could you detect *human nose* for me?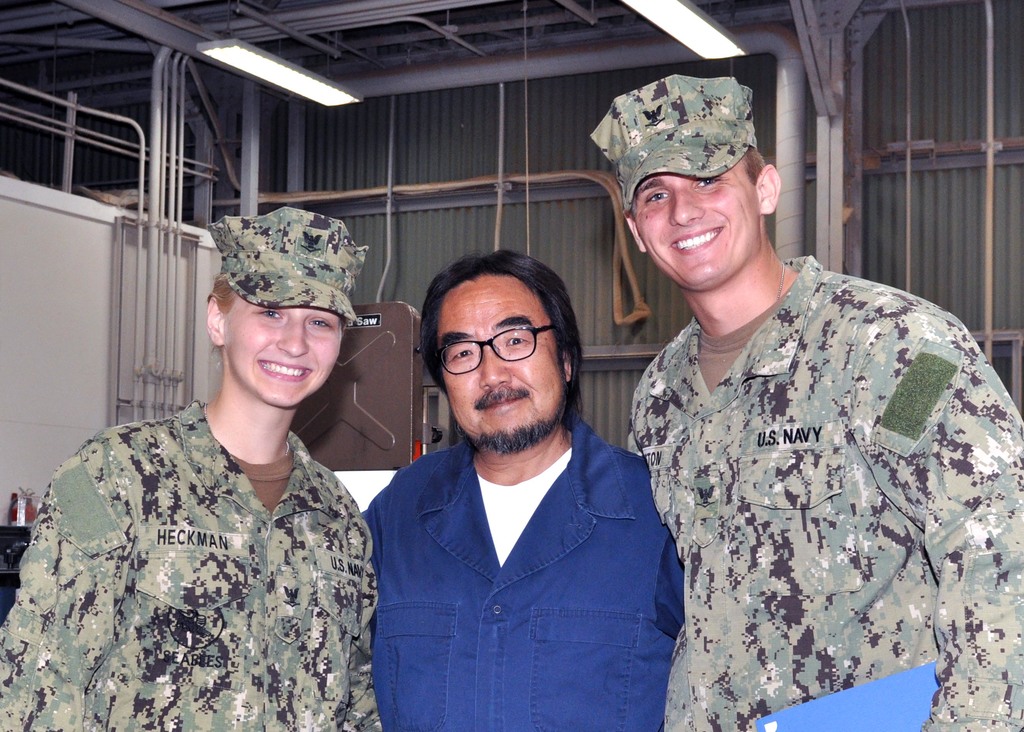
Detection result: [x1=278, y1=323, x2=309, y2=355].
